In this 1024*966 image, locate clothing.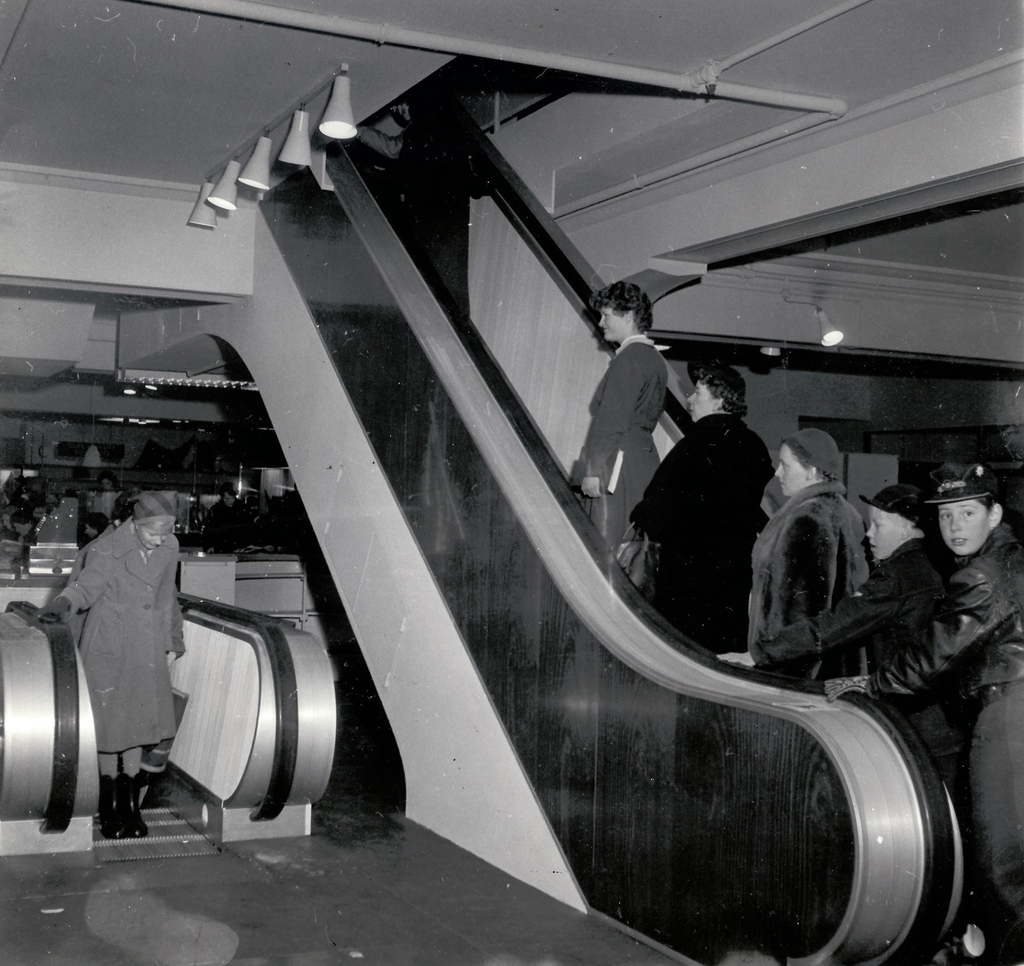
Bounding box: detection(618, 402, 772, 655).
